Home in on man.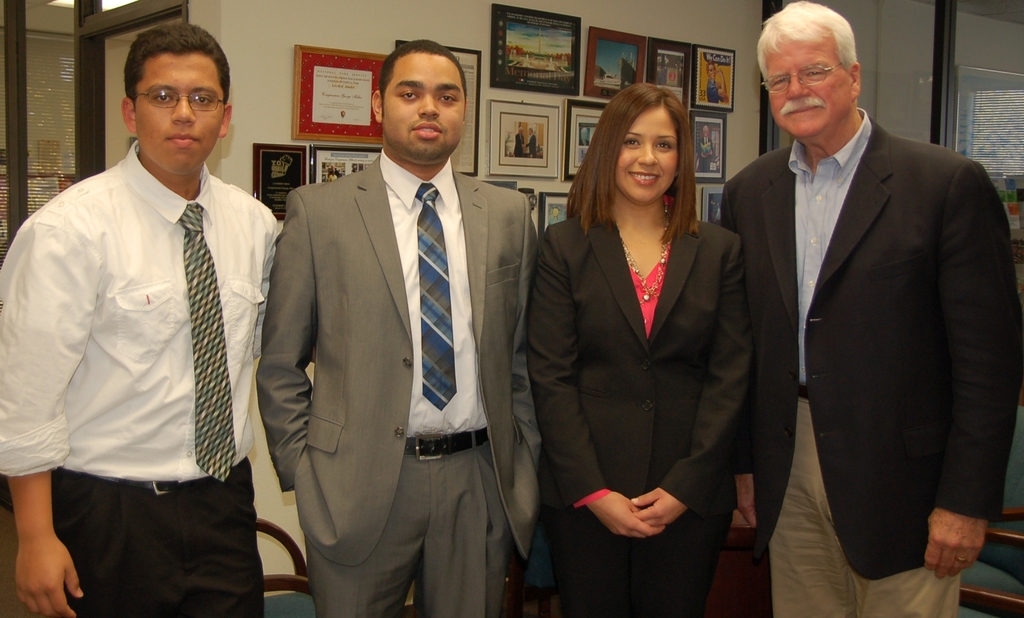
Homed in at Rect(252, 37, 544, 617).
